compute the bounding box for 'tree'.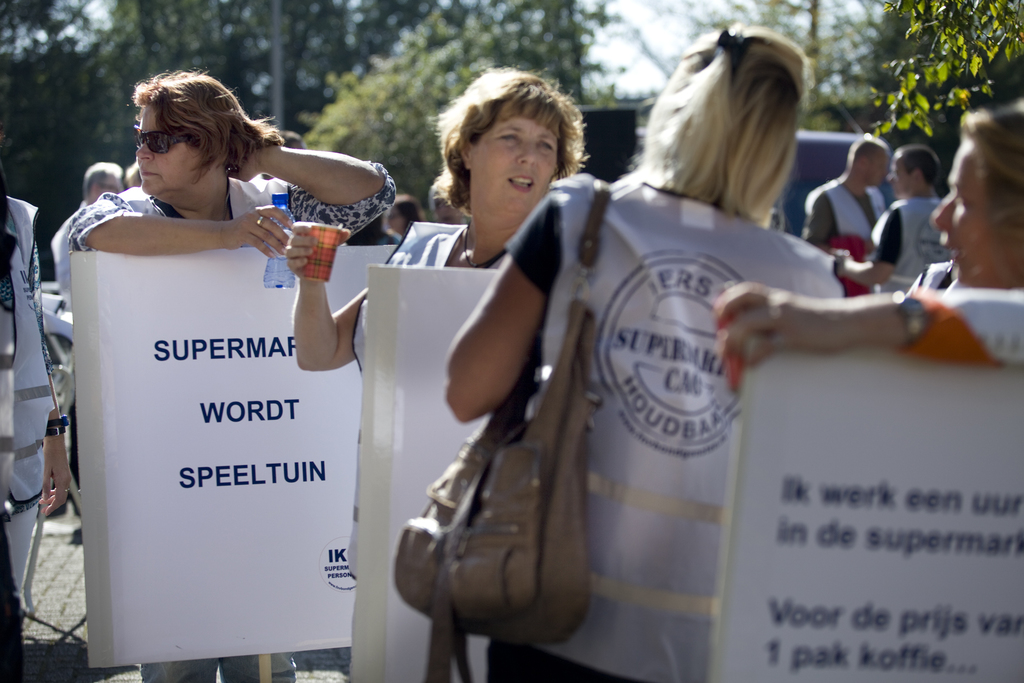
Rect(872, 0, 1023, 133).
